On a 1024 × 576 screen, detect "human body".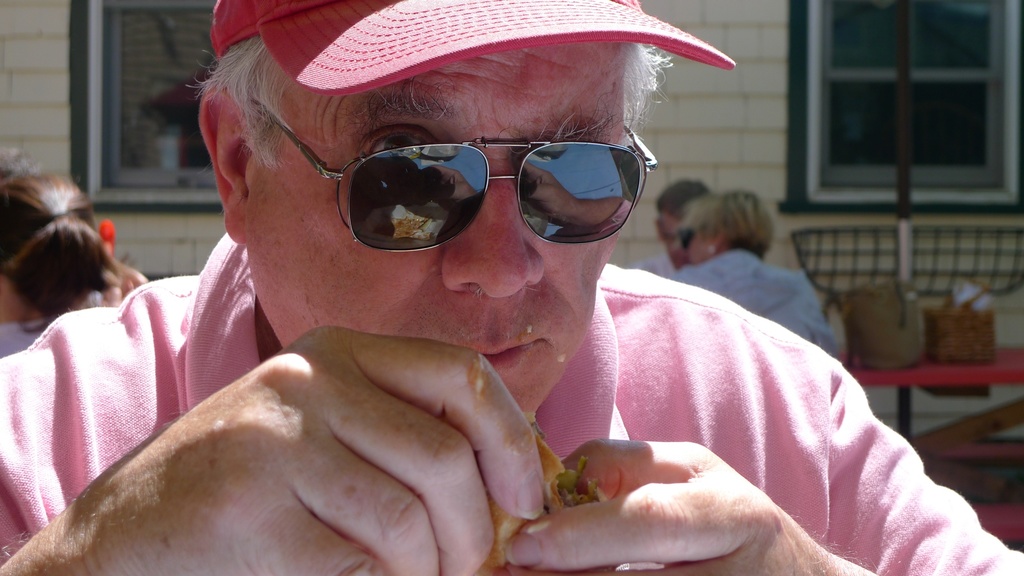
box(0, 0, 1023, 575).
